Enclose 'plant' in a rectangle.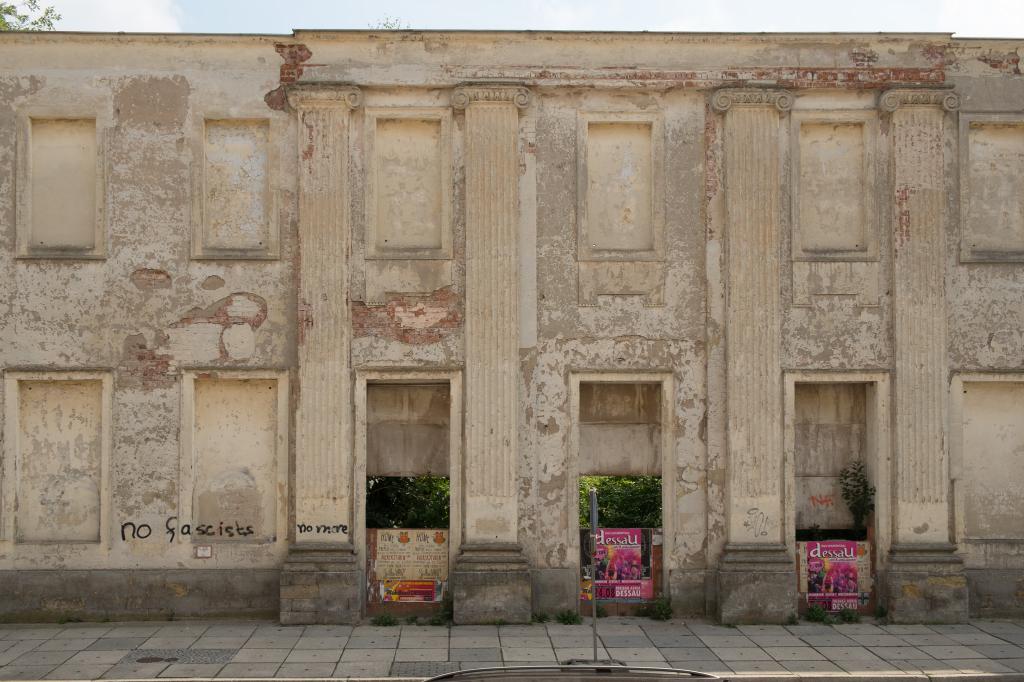
bbox=[822, 613, 845, 628].
